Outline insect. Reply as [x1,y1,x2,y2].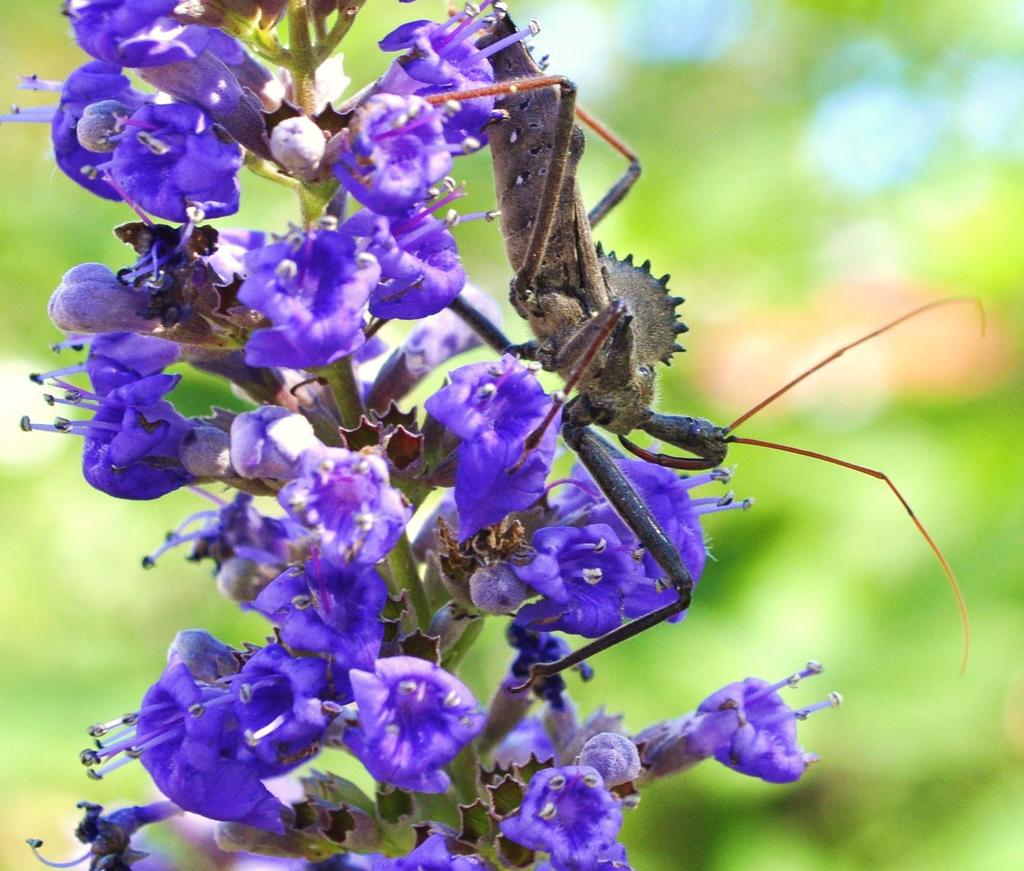
[424,6,986,692].
